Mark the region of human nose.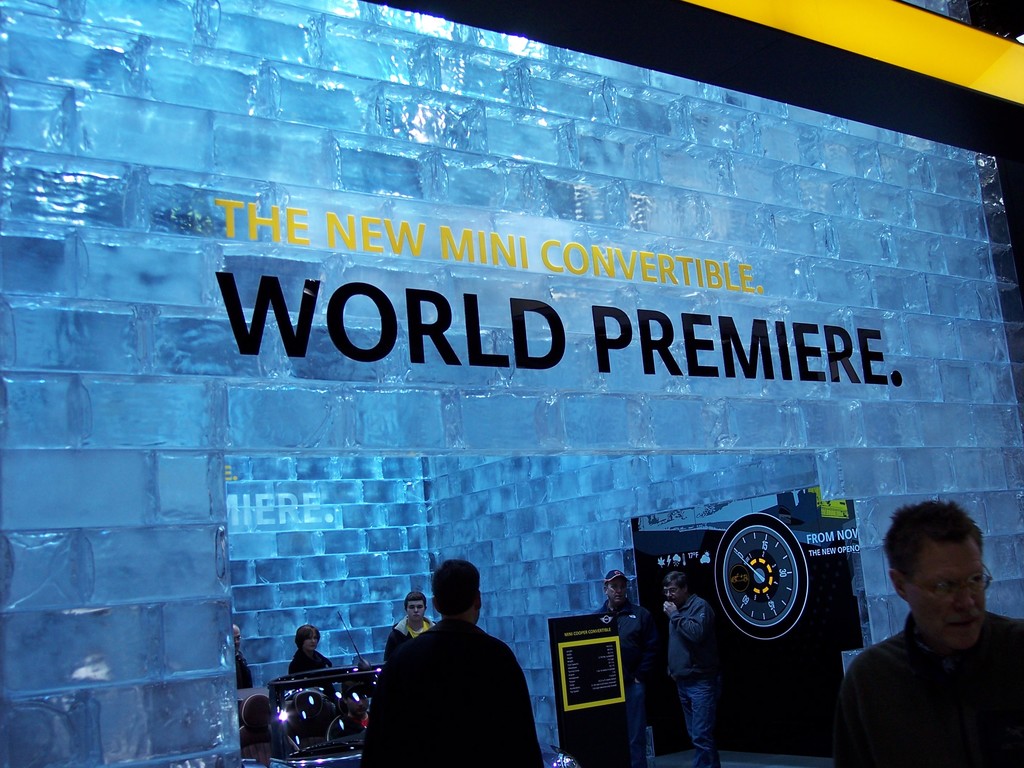
Region: <region>666, 591, 671, 598</region>.
